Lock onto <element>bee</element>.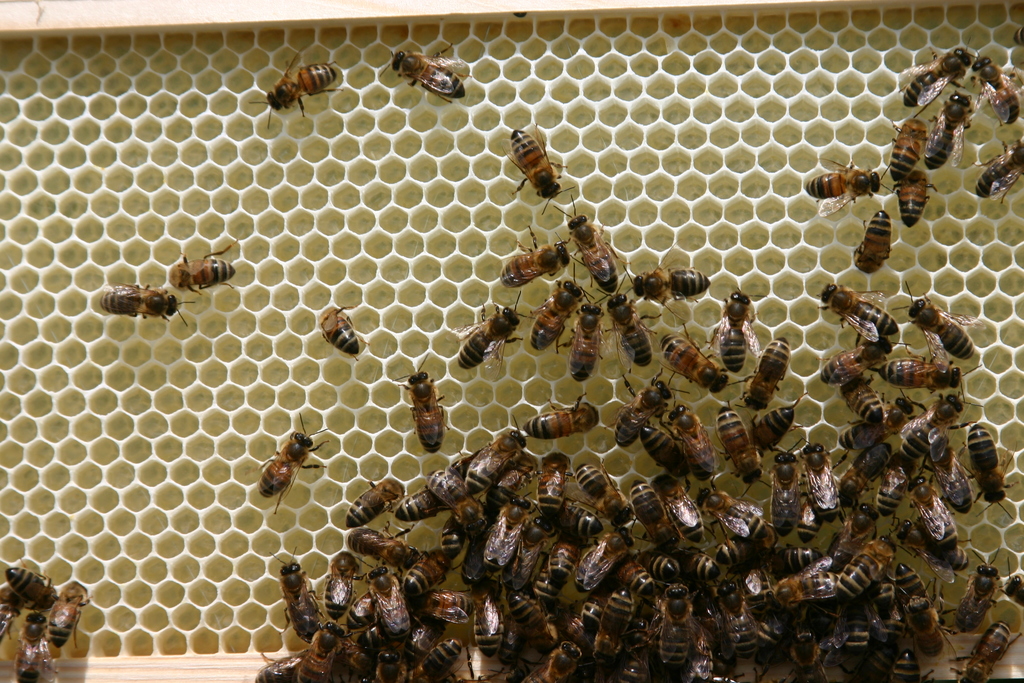
Locked: {"x1": 342, "y1": 472, "x2": 406, "y2": 522}.
